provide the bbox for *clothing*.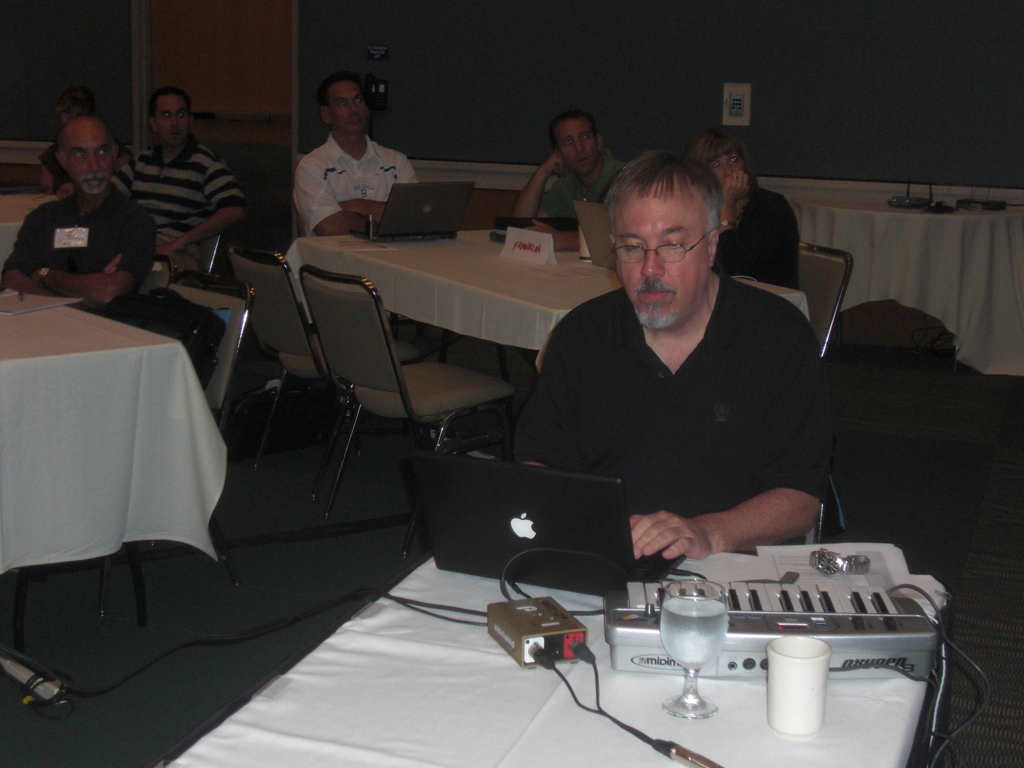
select_region(291, 135, 417, 236).
